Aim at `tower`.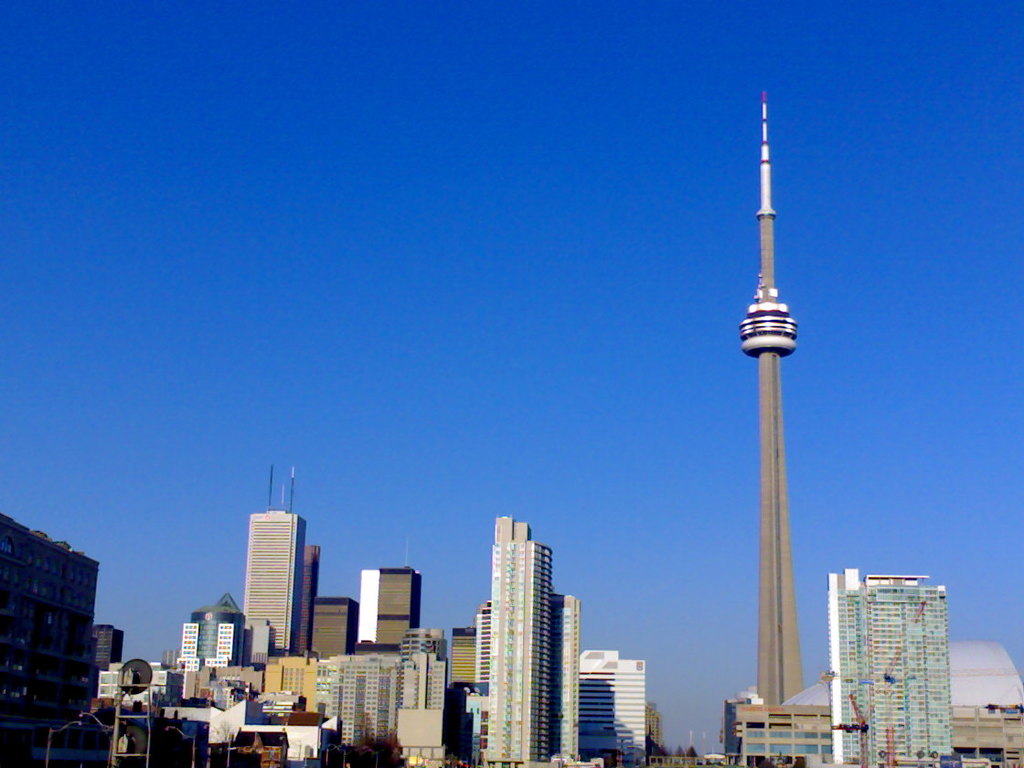
Aimed at l=315, t=589, r=349, b=657.
